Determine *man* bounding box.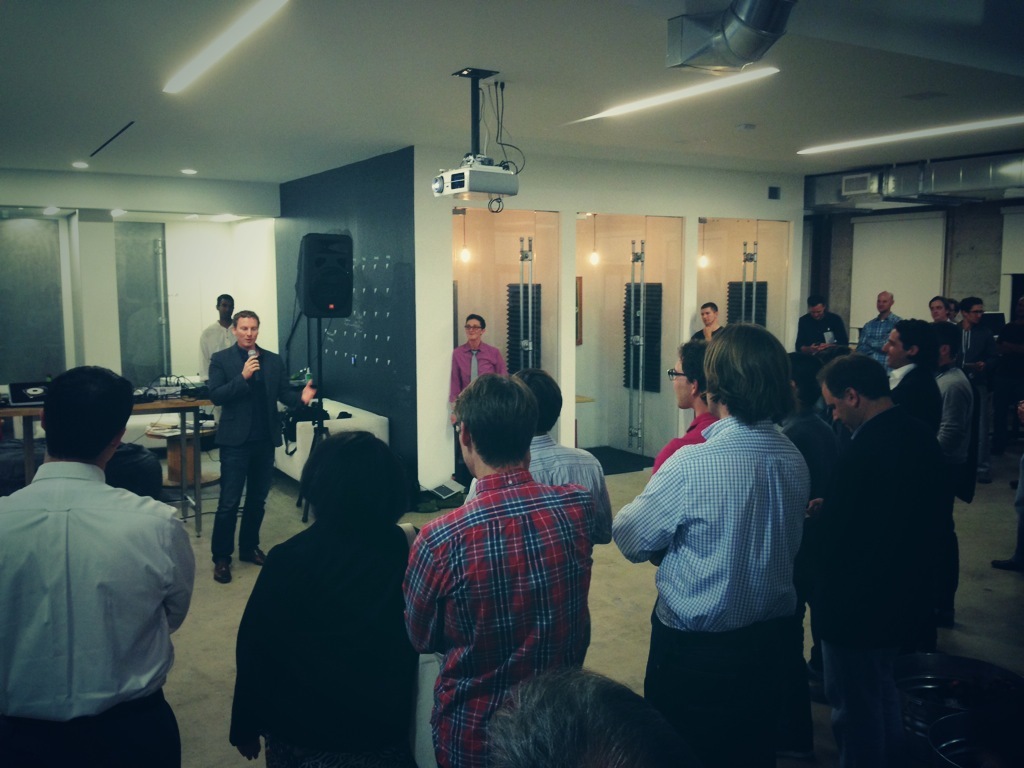
Determined: 0,329,206,752.
